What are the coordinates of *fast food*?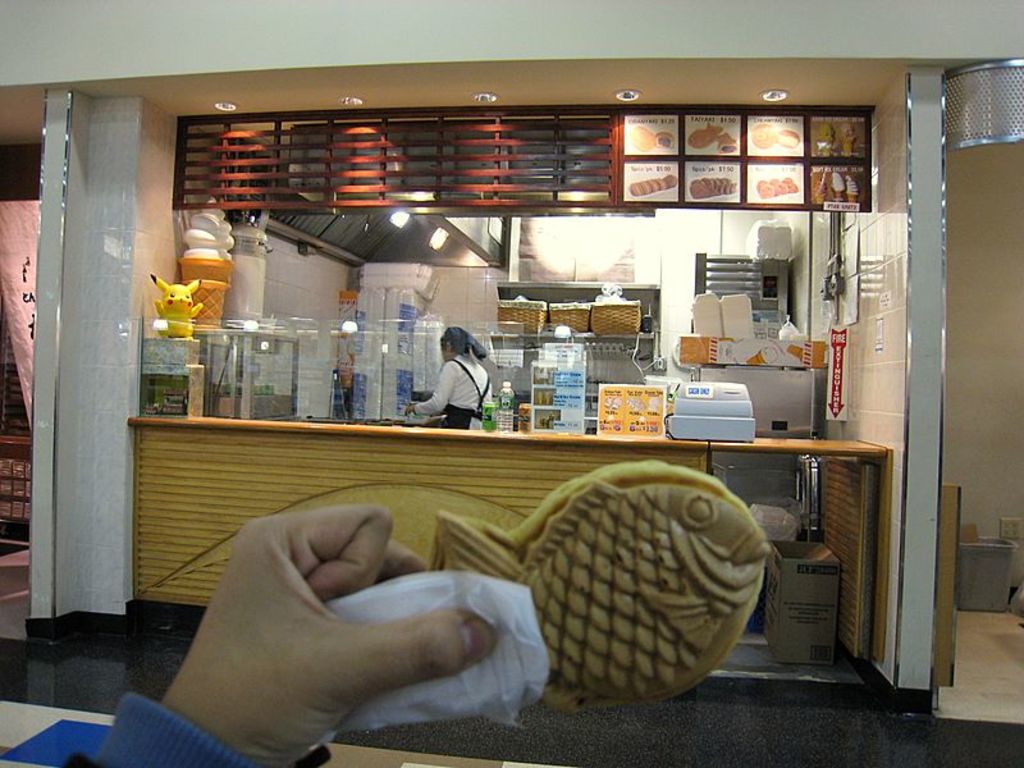
BBox(755, 173, 792, 196).
